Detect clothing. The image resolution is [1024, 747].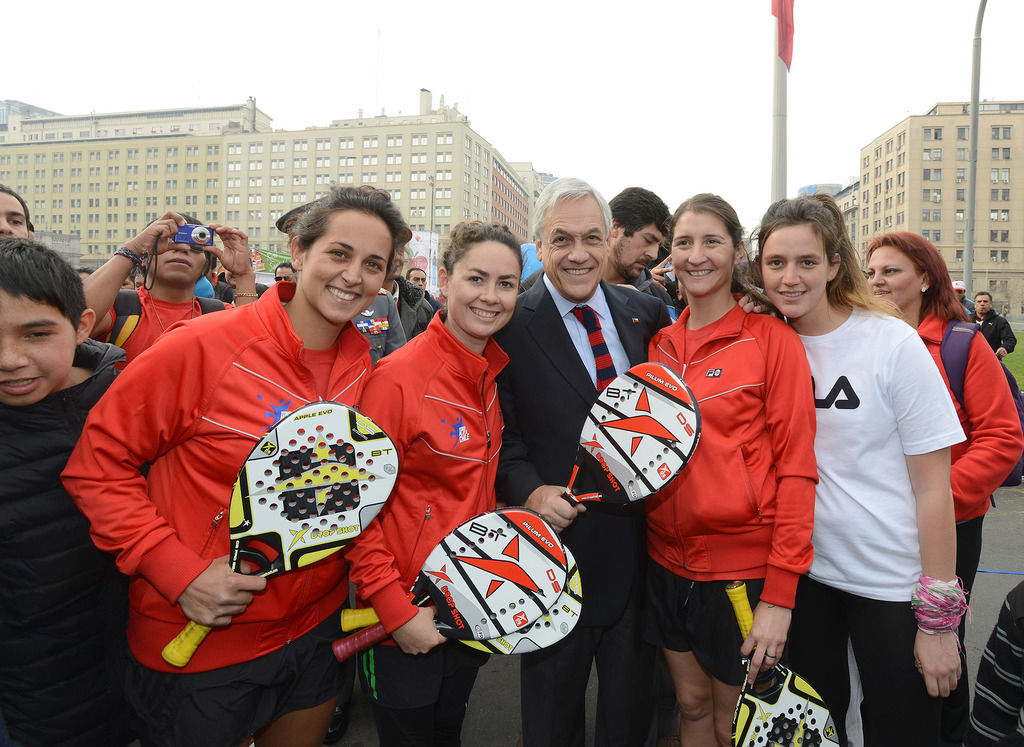
[975, 304, 1017, 359].
